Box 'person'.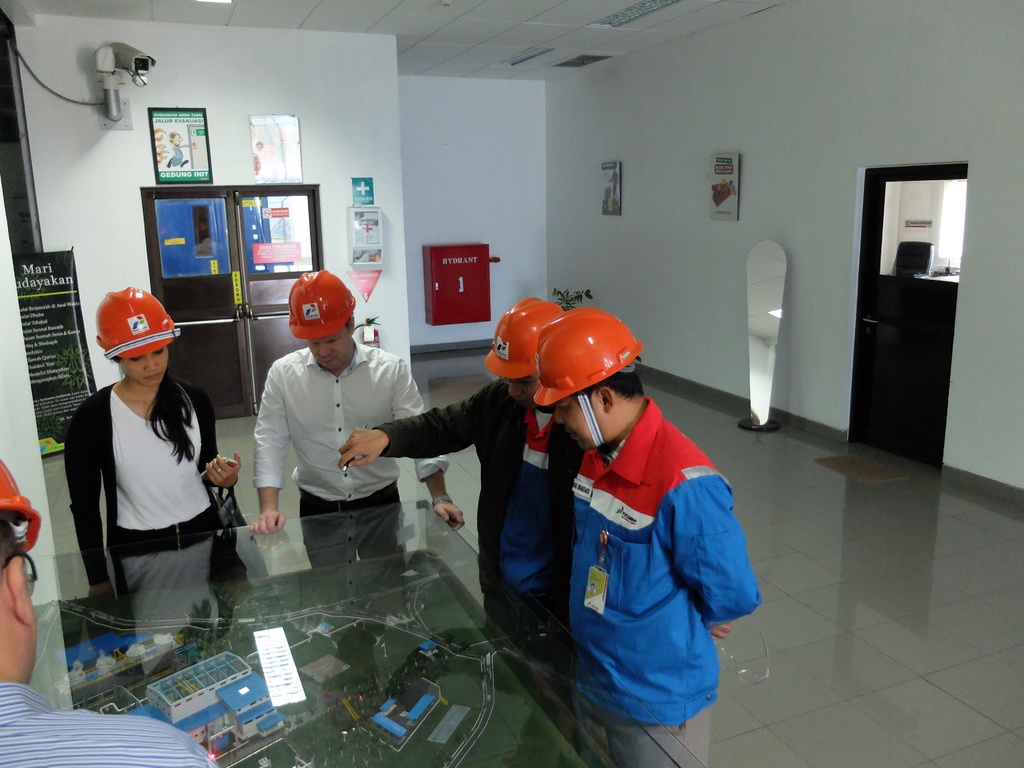
<bbox>64, 278, 257, 646</bbox>.
